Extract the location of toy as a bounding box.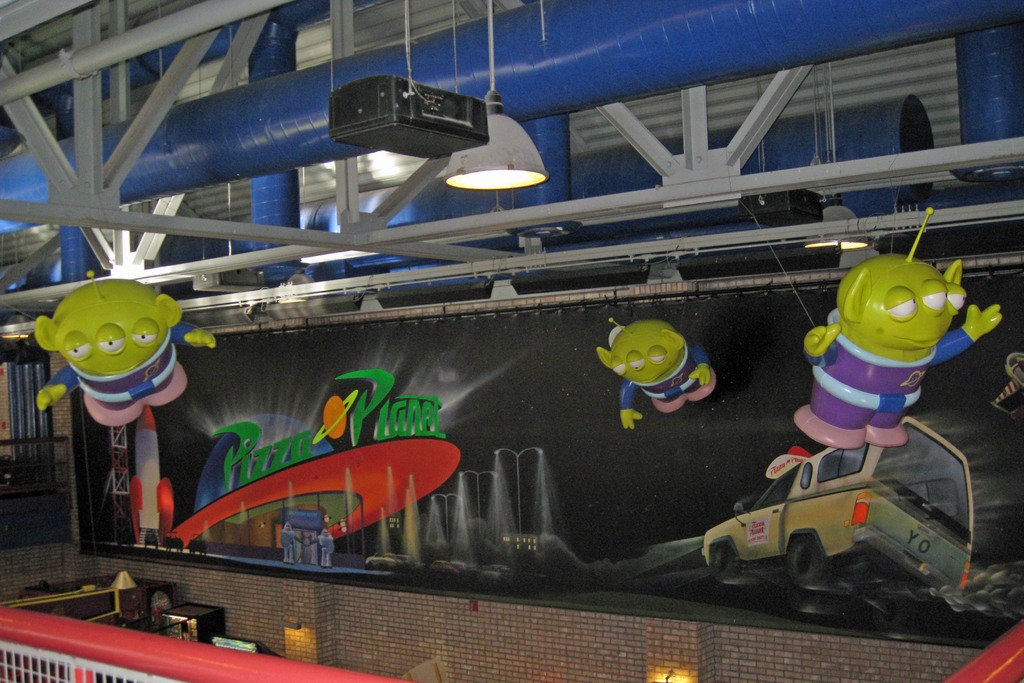
795:208:1002:448.
